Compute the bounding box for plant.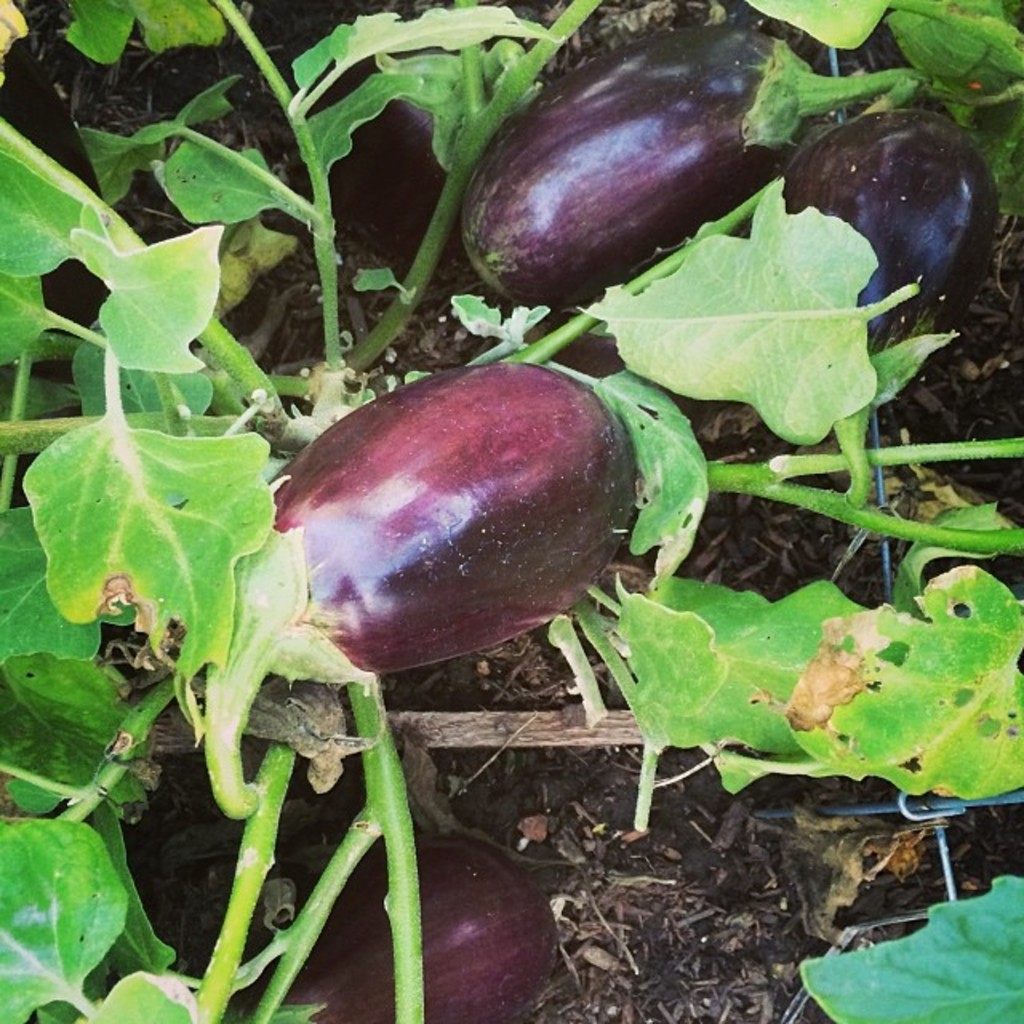
{"left": 0, "top": 0, "right": 1023, "bottom": 923}.
